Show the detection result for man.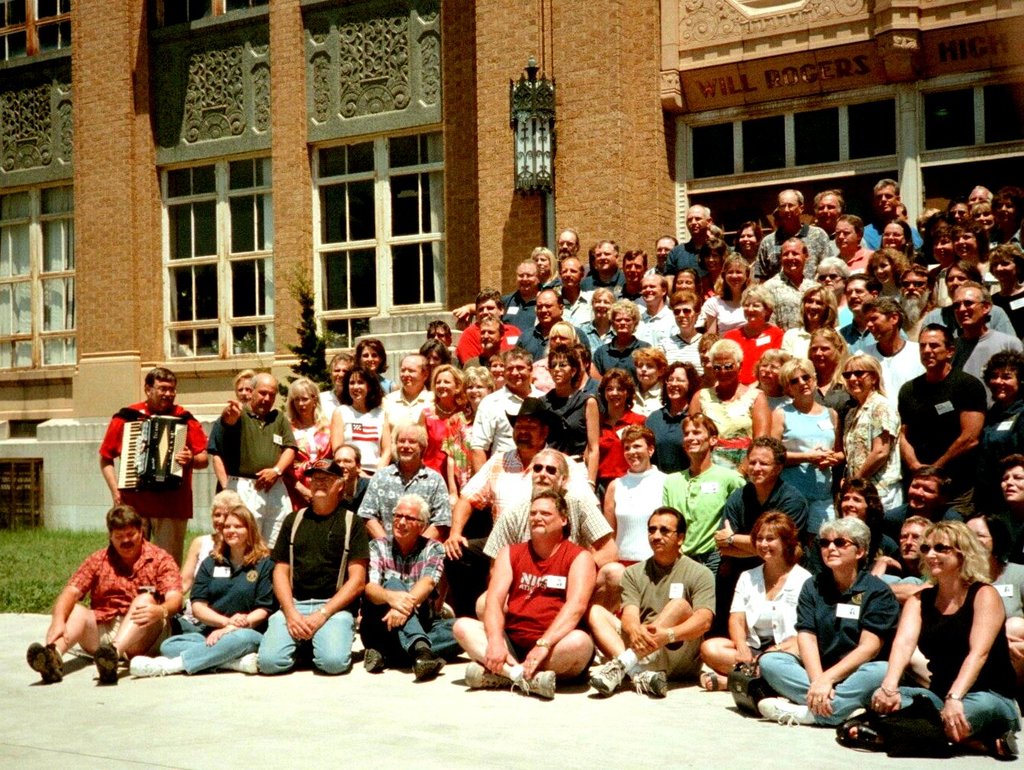
x1=549 y1=232 x2=593 y2=282.
